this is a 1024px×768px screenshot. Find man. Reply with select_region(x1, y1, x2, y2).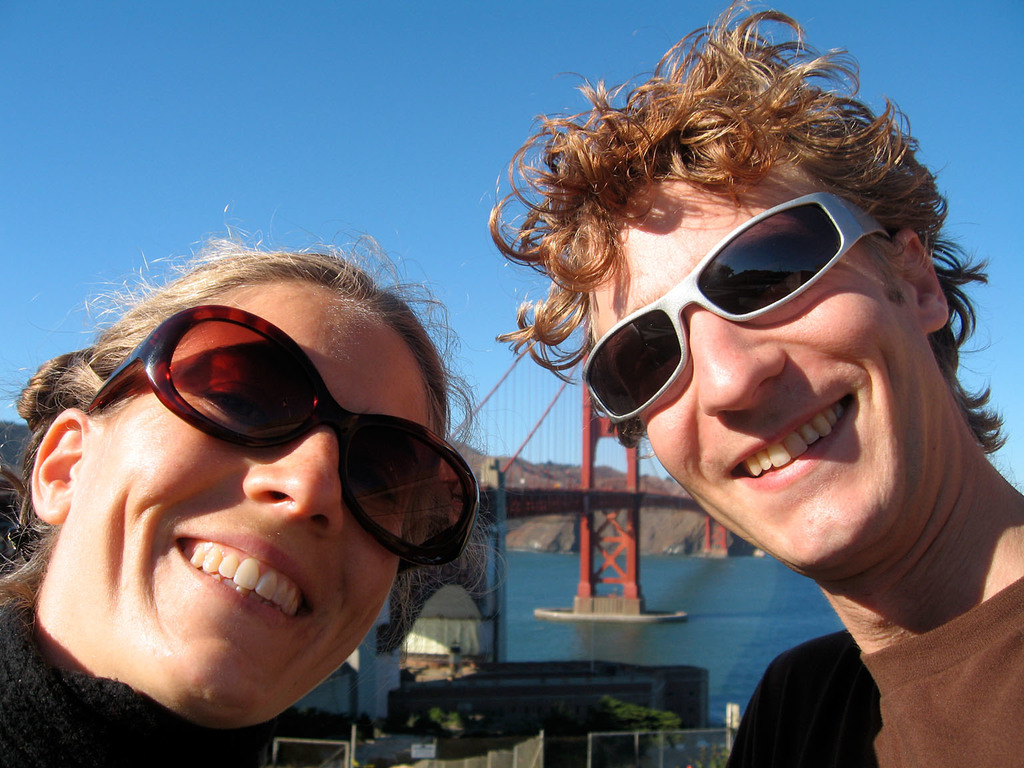
select_region(453, 16, 1023, 741).
